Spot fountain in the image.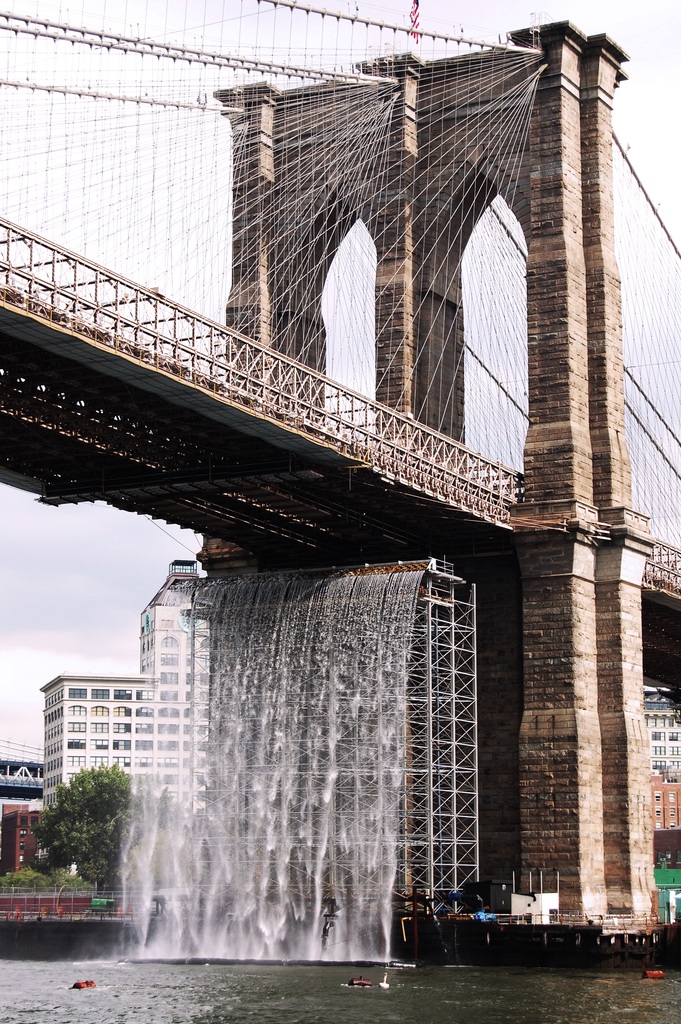
fountain found at (left=105, top=586, right=467, bottom=1023).
